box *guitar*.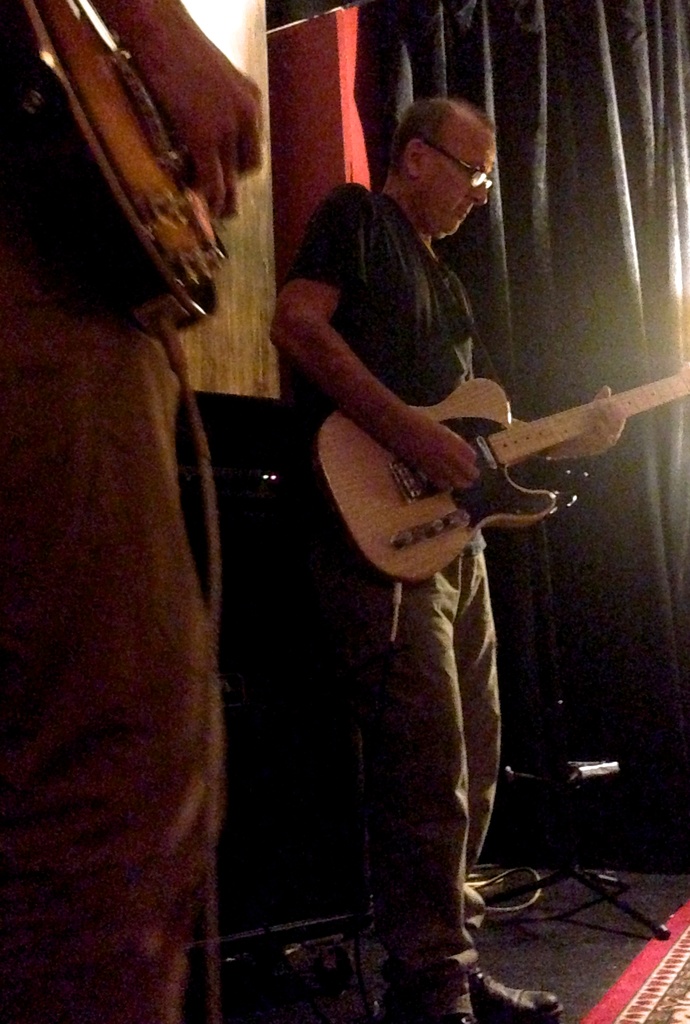
pyautogui.locateOnScreen(306, 371, 689, 579).
